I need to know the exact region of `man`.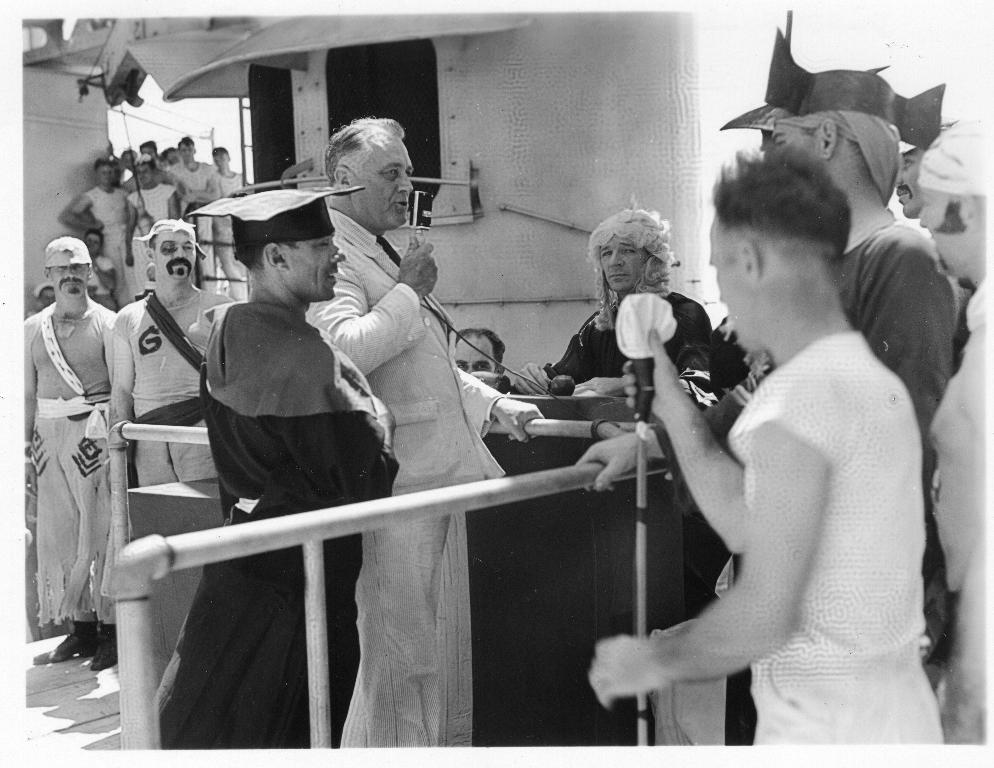
Region: region(111, 217, 235, 486).
